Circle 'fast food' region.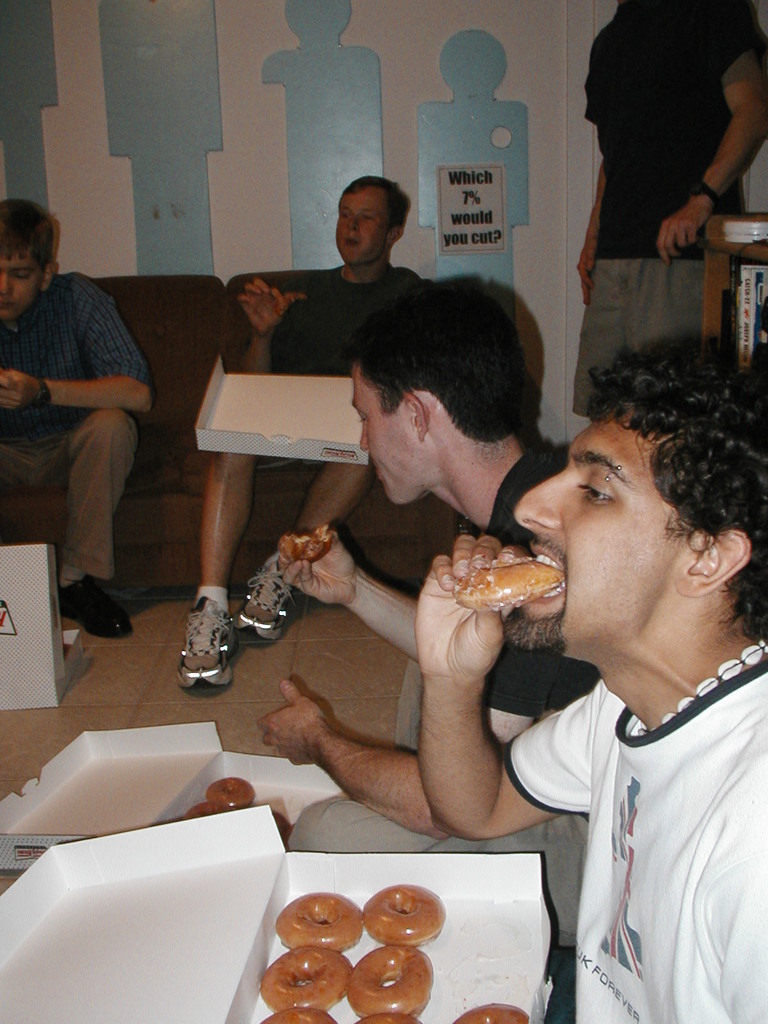
Region: BBox(366, 885, 443, 950).
